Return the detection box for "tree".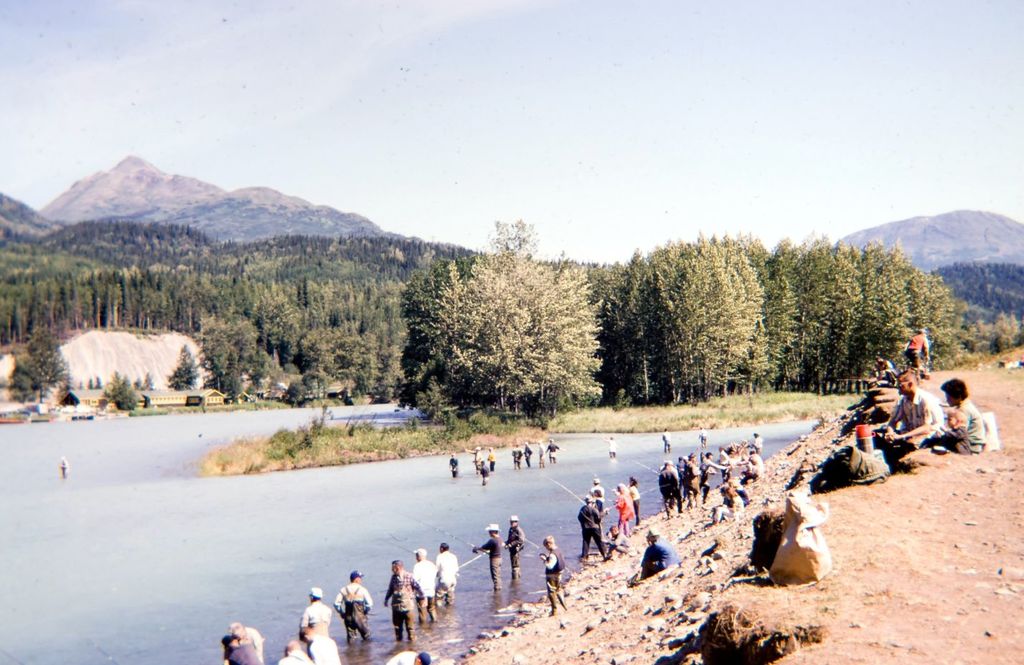
(x1=244, y1=350, x2=277, y2=393).
